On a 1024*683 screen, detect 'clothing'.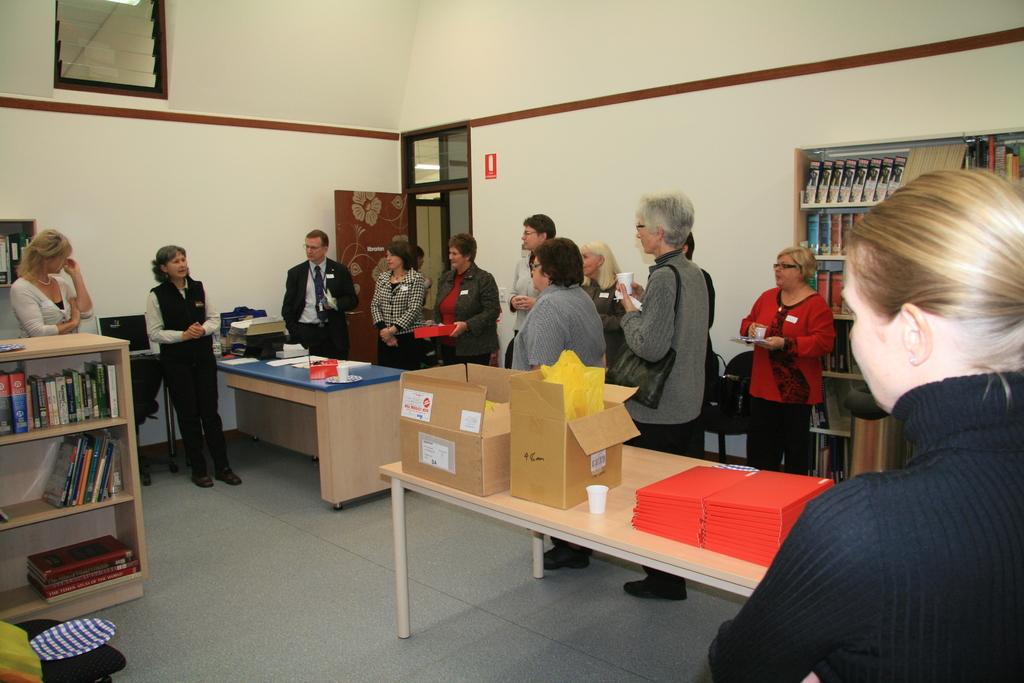
locate(511, 276, 614, 389).
